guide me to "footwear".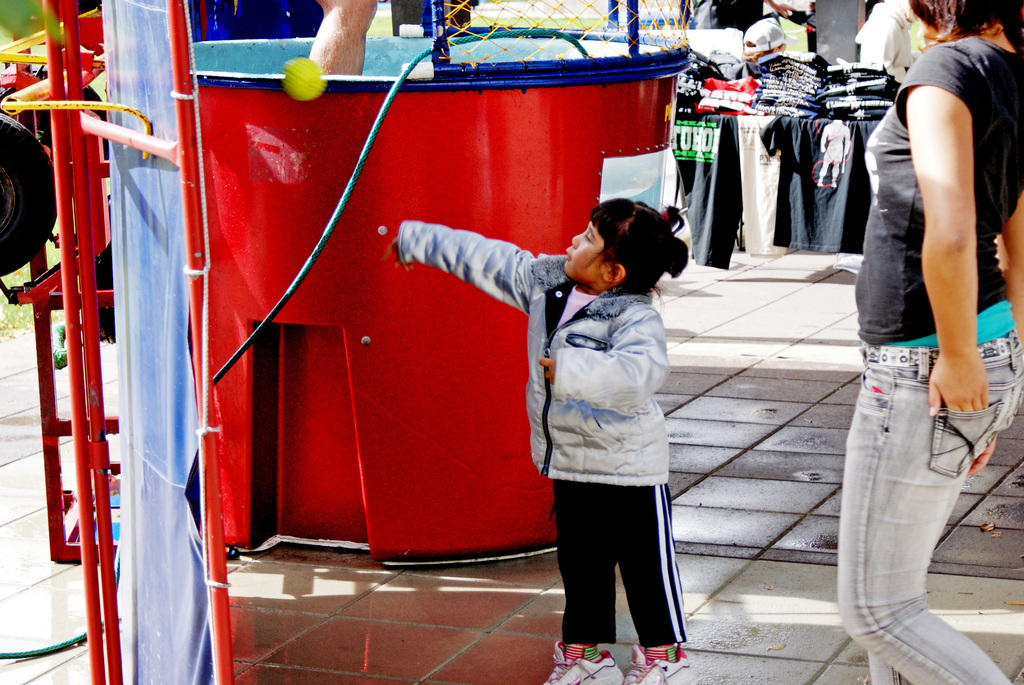
Guidance: x1=547 y1=640 x2=624 y2=684.
